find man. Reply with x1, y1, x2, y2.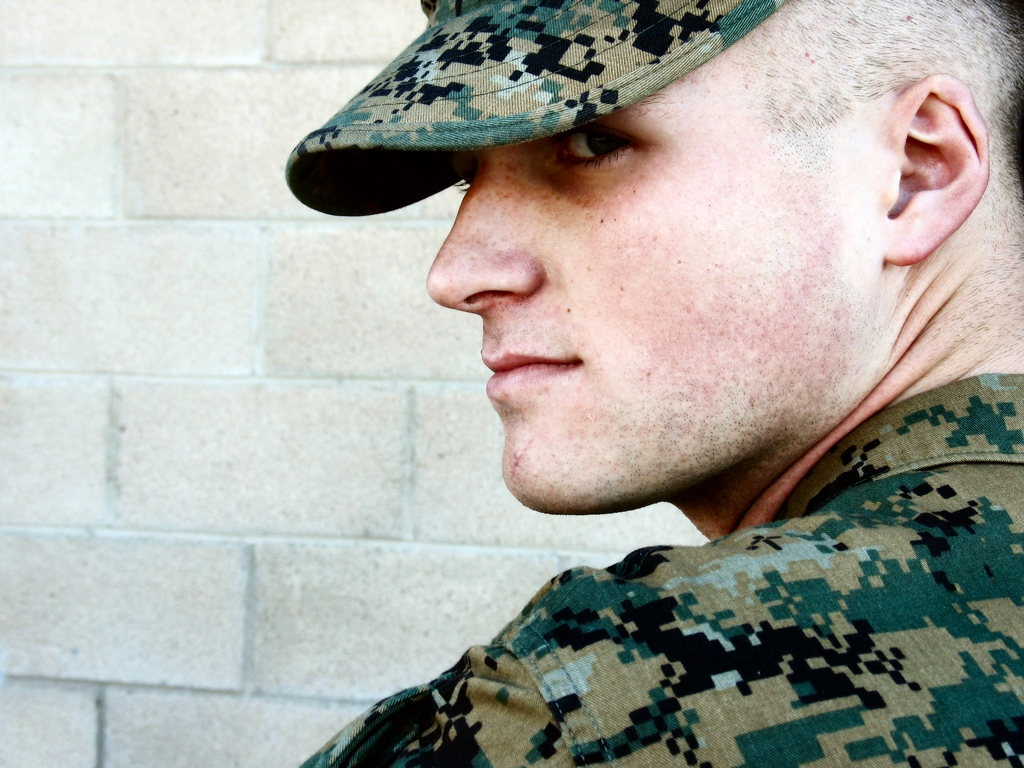
190, 12, 1023, 767.
